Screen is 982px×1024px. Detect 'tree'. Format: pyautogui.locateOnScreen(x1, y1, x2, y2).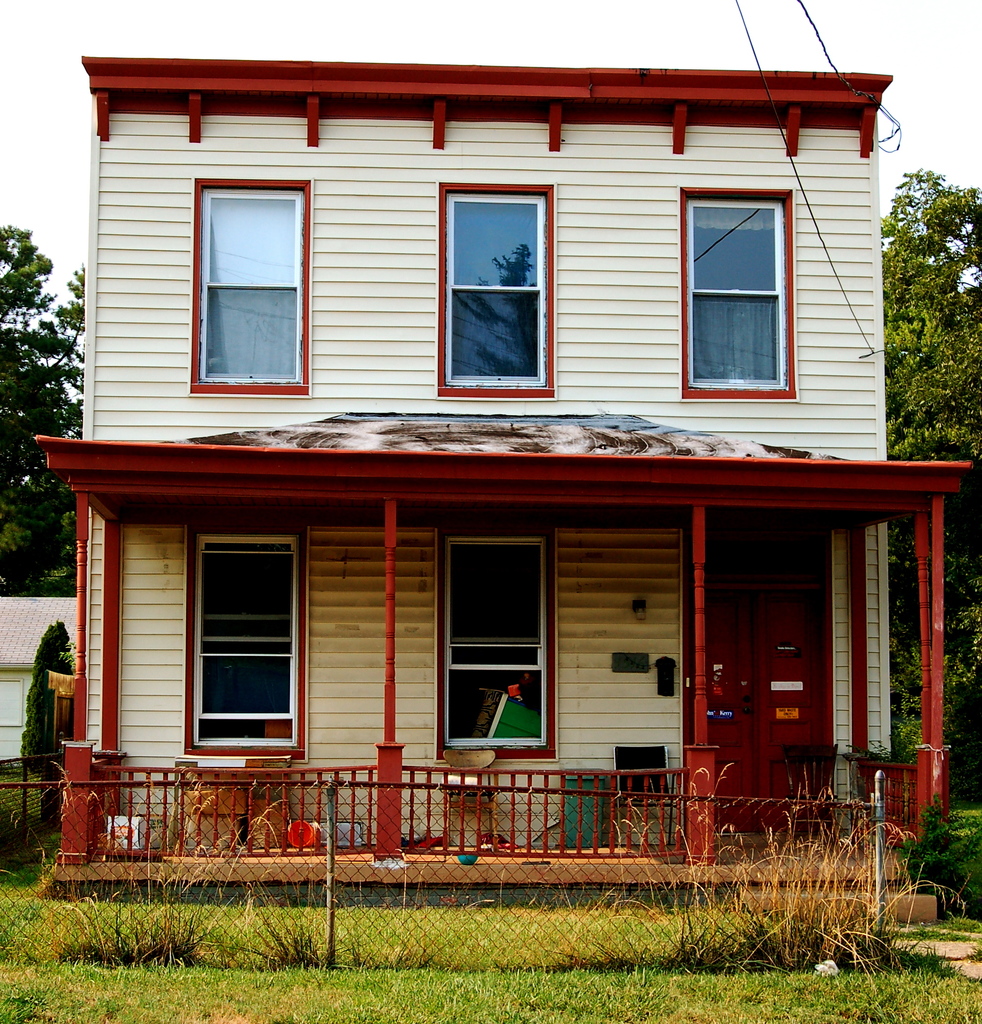
pyautogui.locateOnScreen(877, 162, 981, 655).
